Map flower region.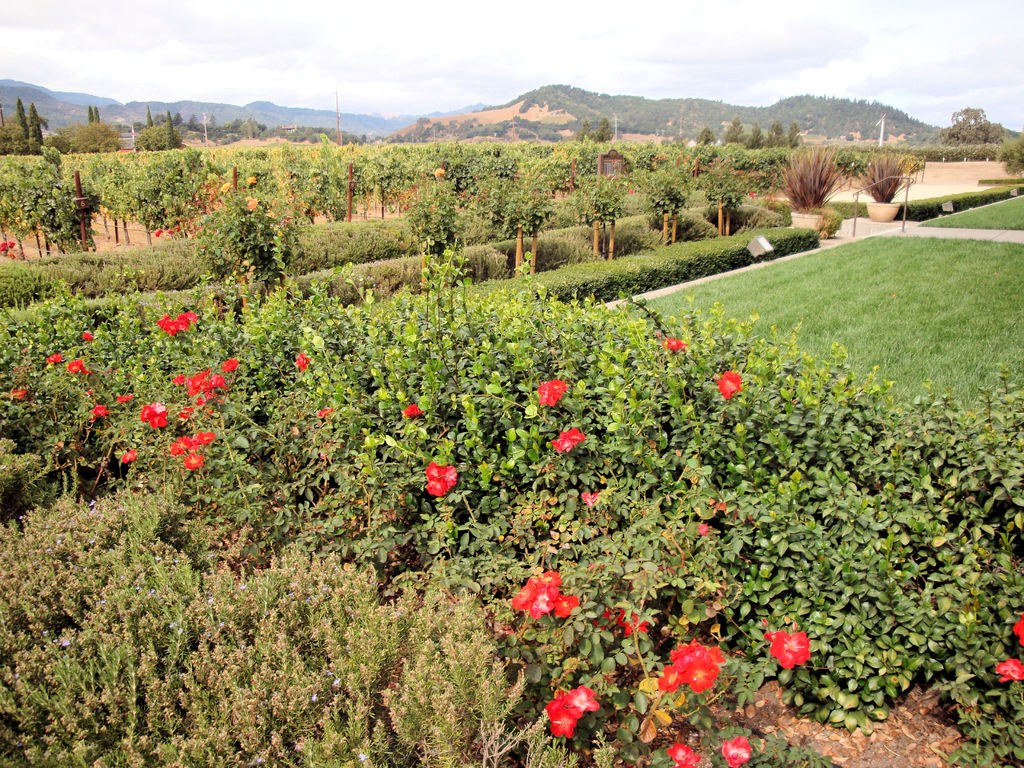
Mapped to locate(547, 707, 578, 740).
